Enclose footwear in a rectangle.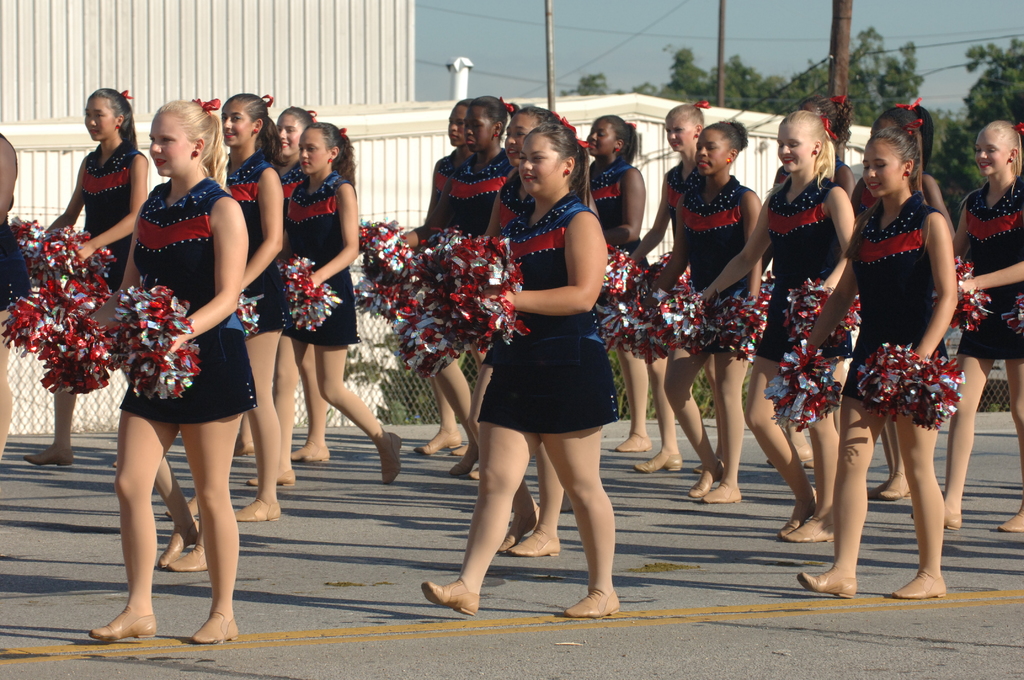
locate(794, 572, 858, 598).
